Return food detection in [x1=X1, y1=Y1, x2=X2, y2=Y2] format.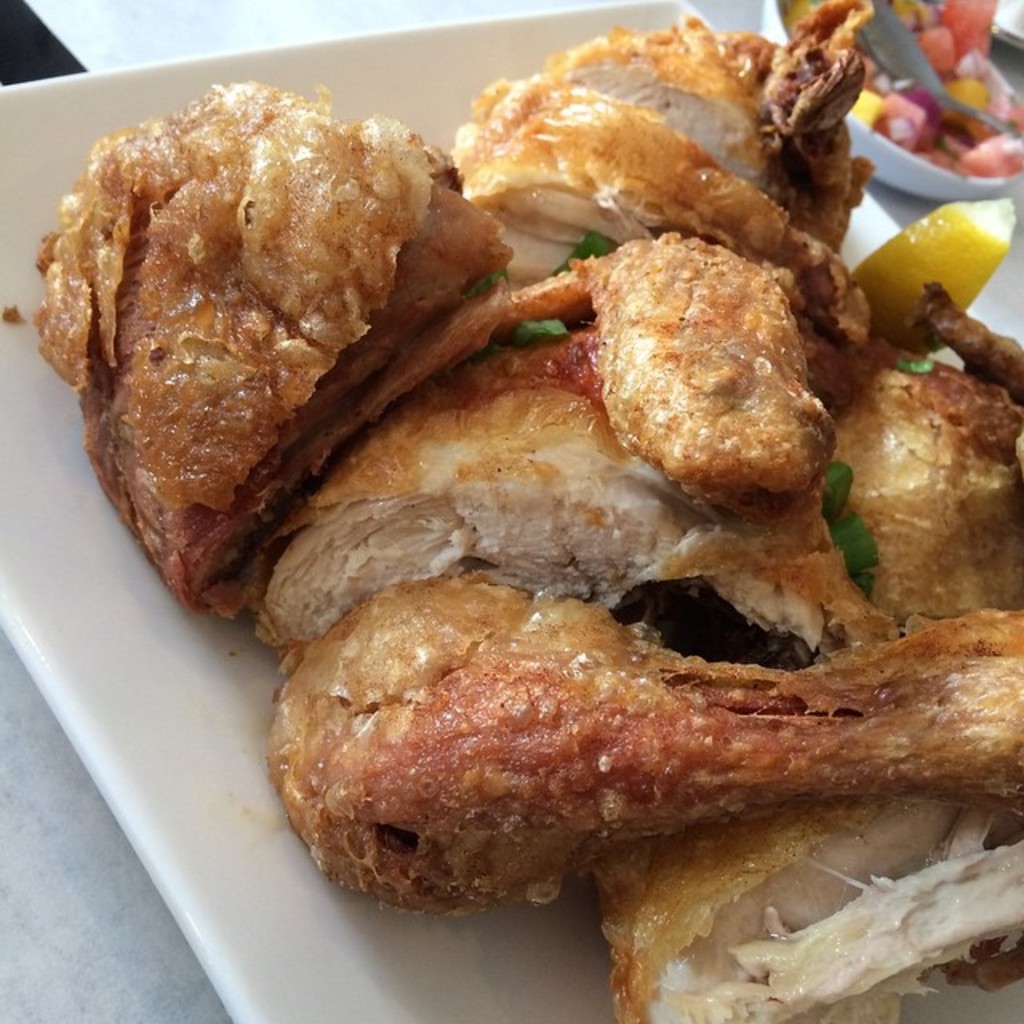
[x1=128, y1=80, x2=992, y2=941].
